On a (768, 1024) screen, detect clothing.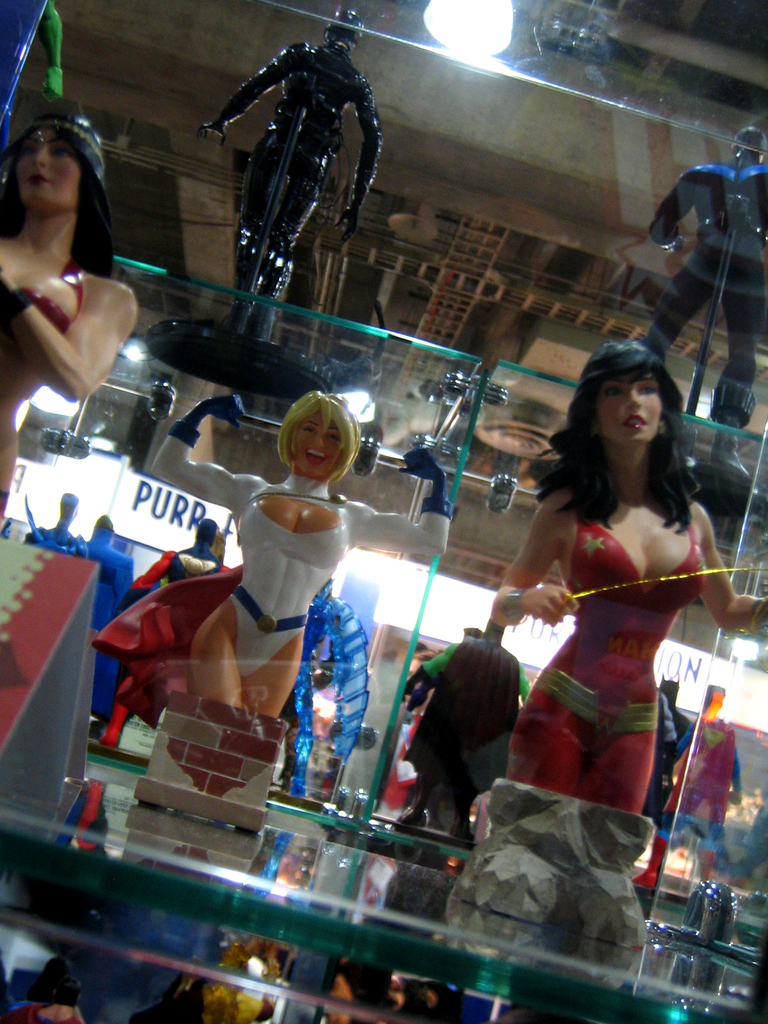
401,662,436,714.
